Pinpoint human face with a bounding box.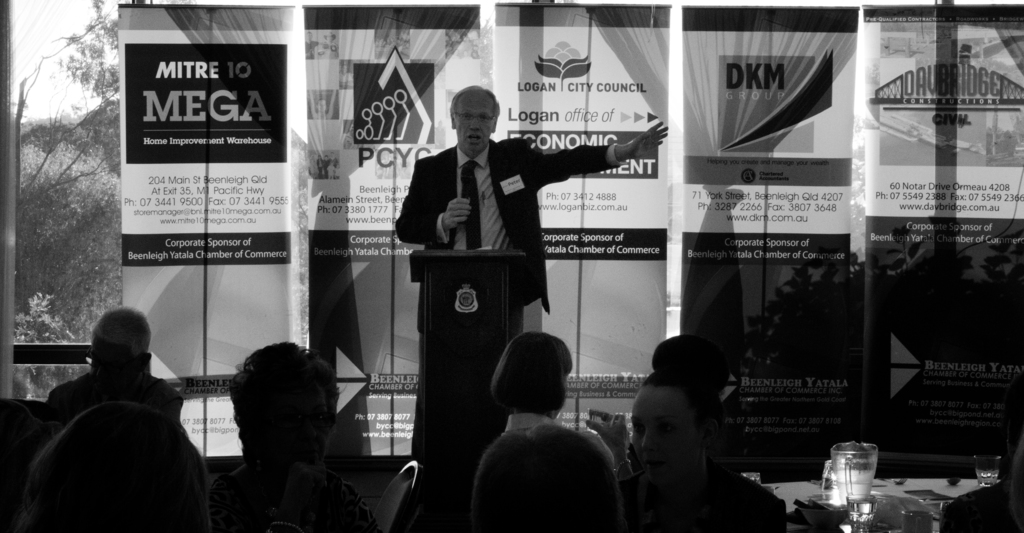
Rect(628, 387, 694, 487).
